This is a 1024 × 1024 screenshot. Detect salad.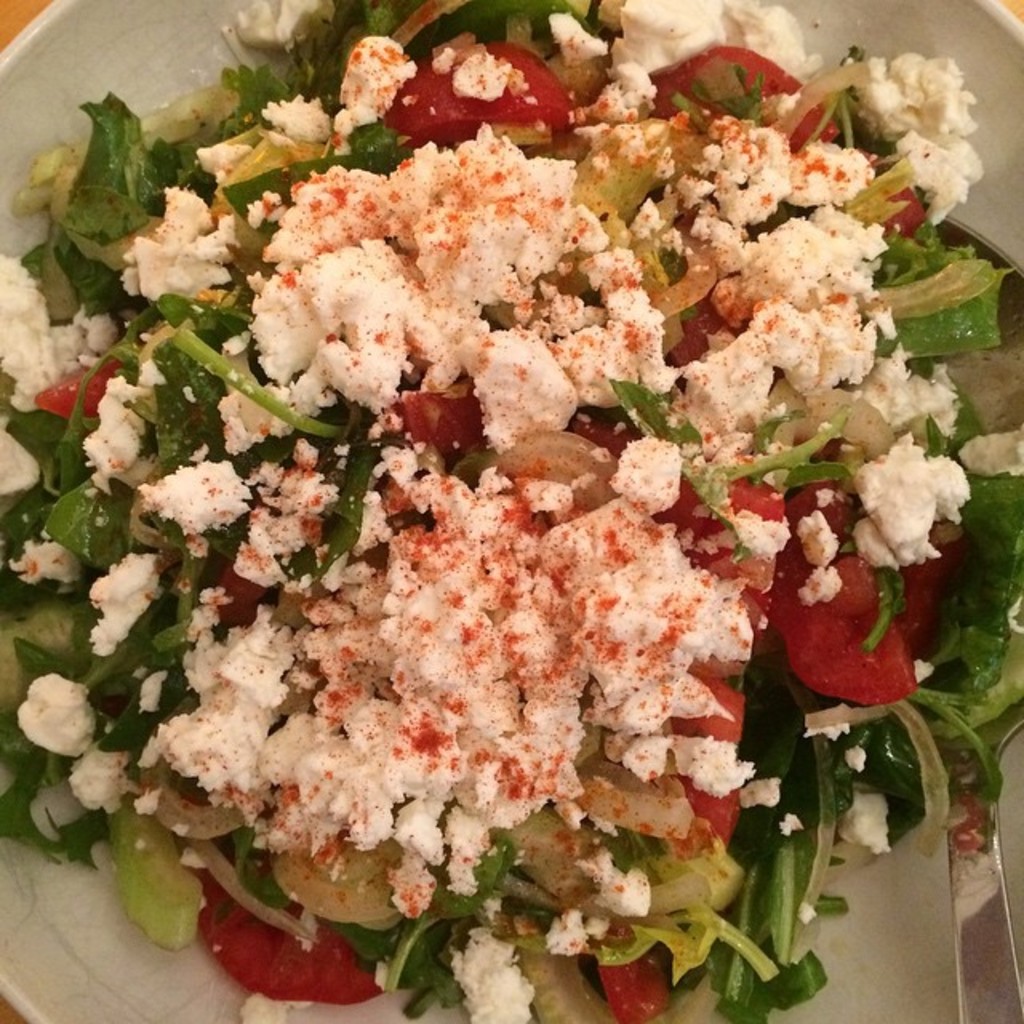
[left=0, top=0, right=1022, bottom=1022].
